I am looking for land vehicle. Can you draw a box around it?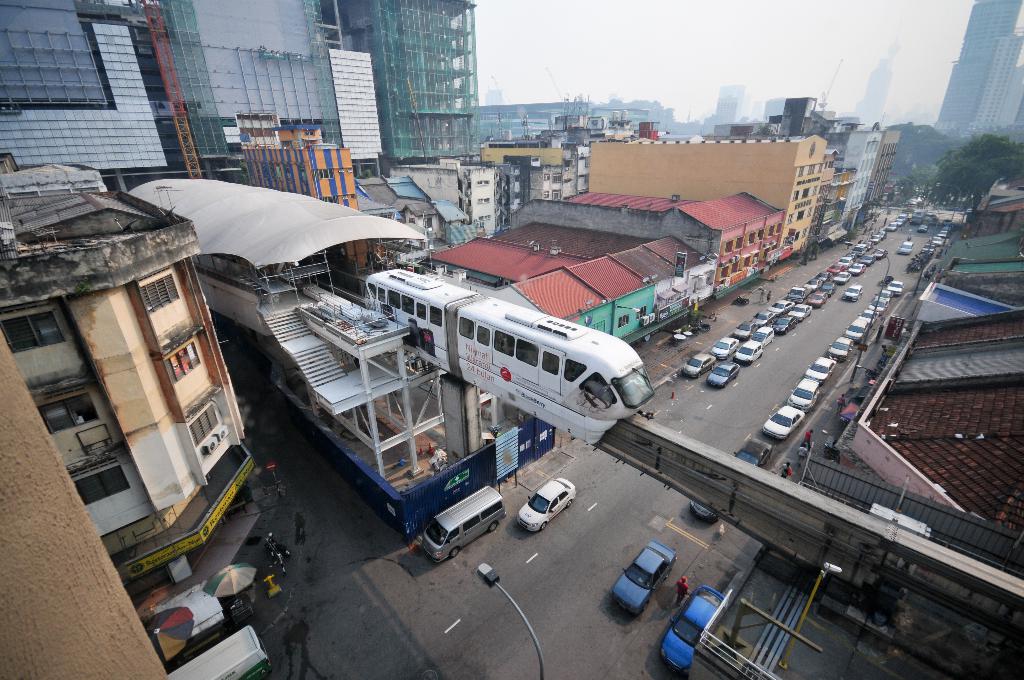
Sure, the bounding box is crop(906, 236, 913, 243).
